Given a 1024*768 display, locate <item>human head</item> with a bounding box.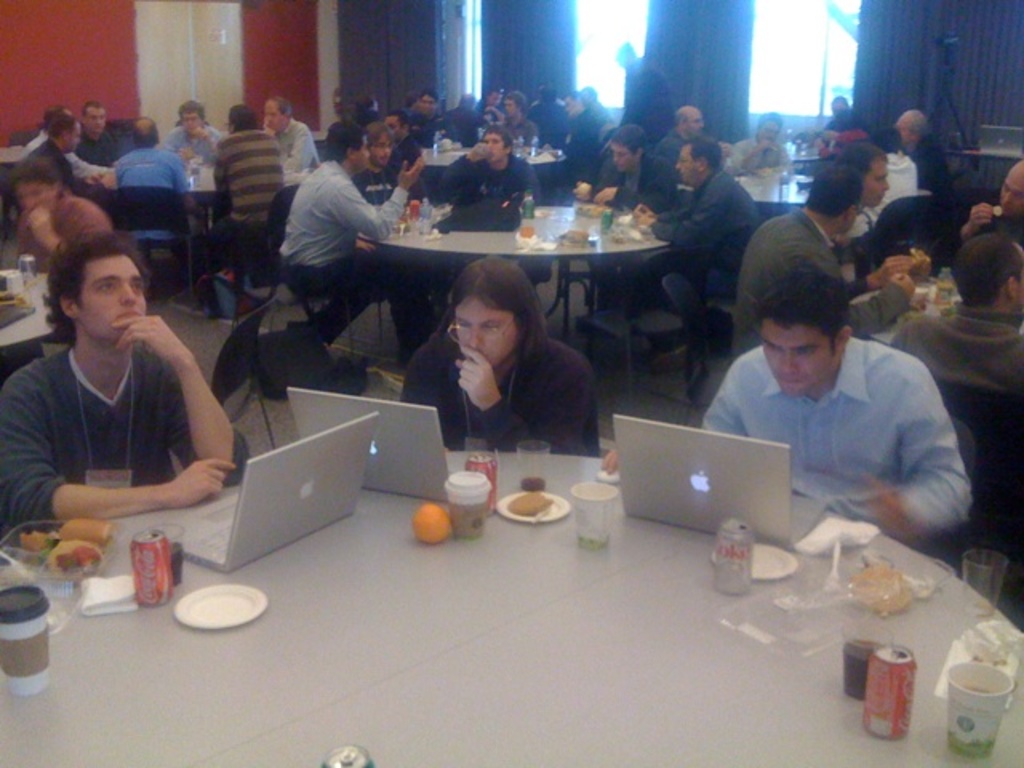
Located: bbox=(362, 120, 394, 171).
